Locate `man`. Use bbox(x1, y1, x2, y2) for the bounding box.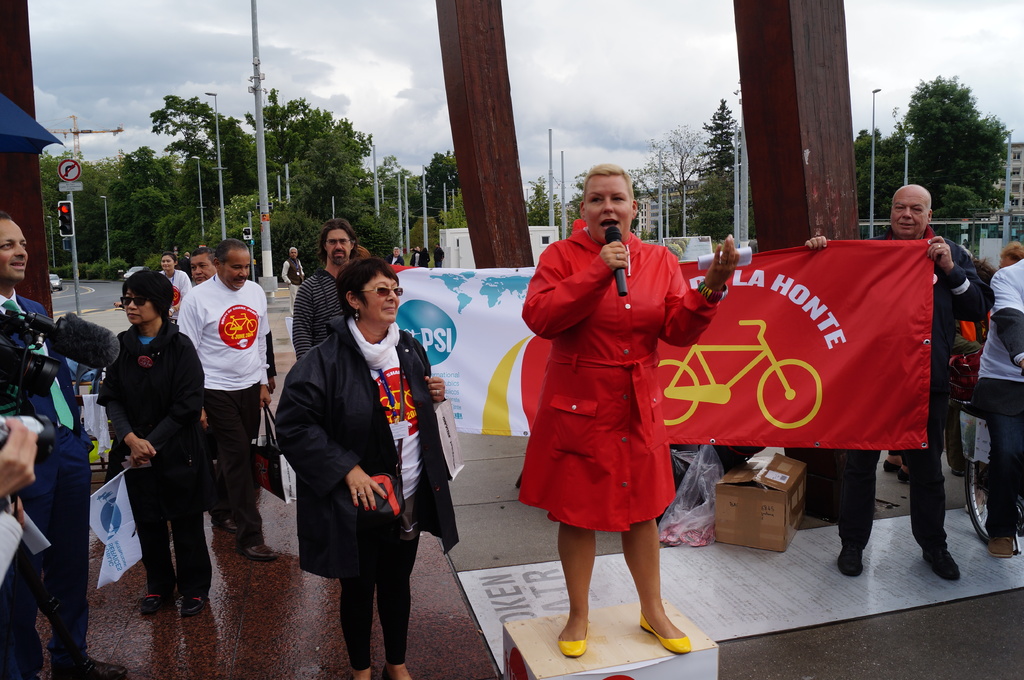
bbox(173, 232, 269, 564).
